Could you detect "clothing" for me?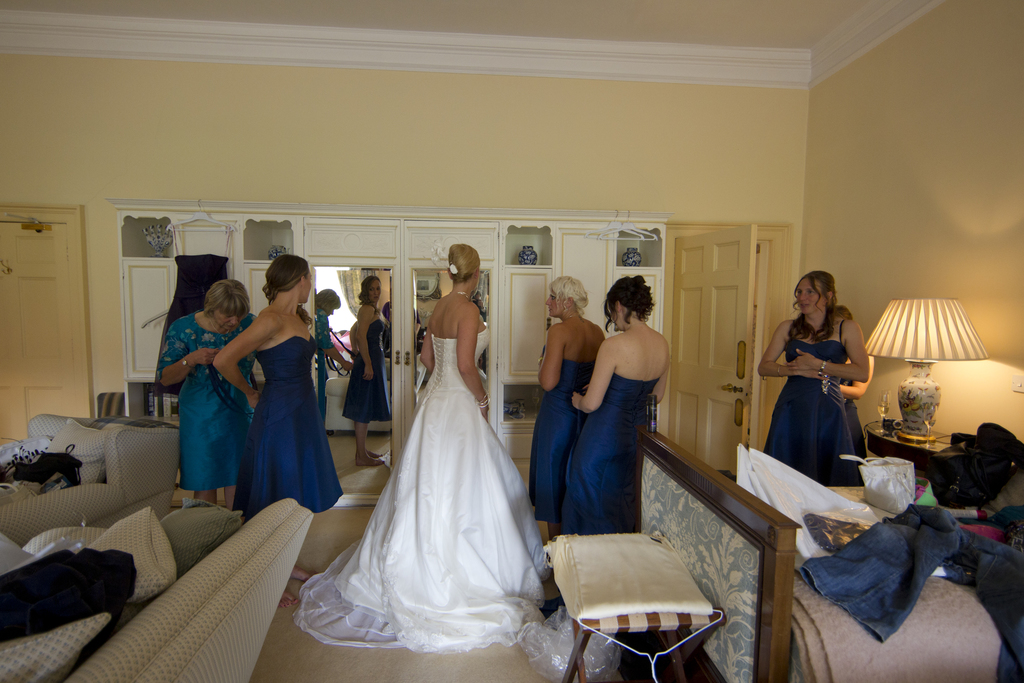
Detection result: {"x1": 837, "y1": 379, "x2": 872, "y2": 466}.
